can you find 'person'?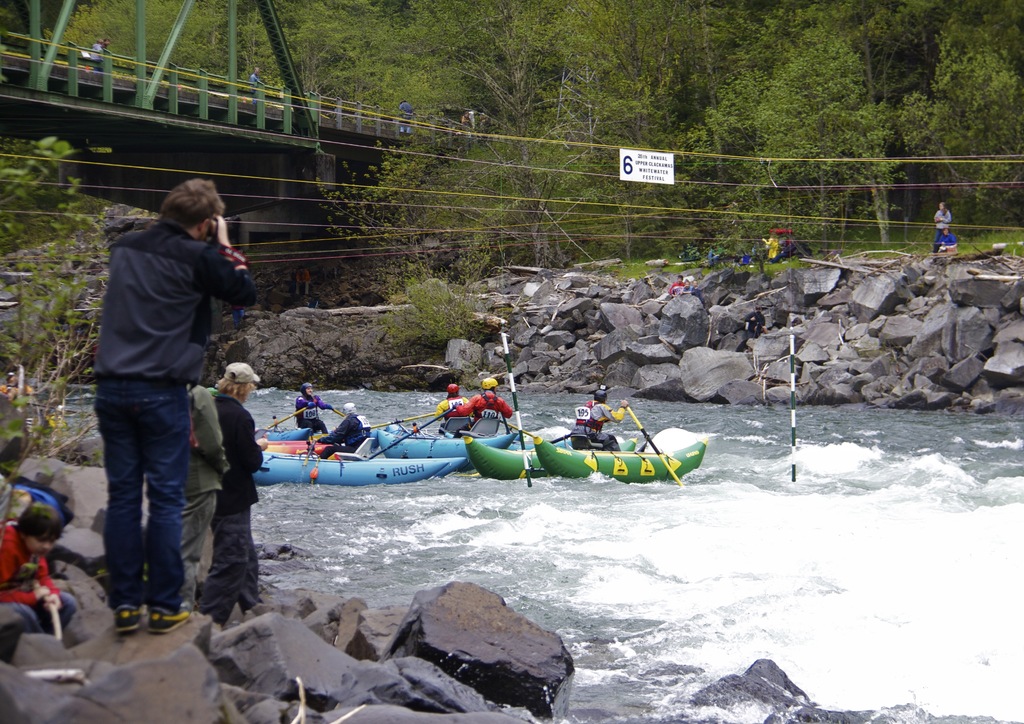
Yes, bounding box: bbox=(457, 105, 482, 131).
